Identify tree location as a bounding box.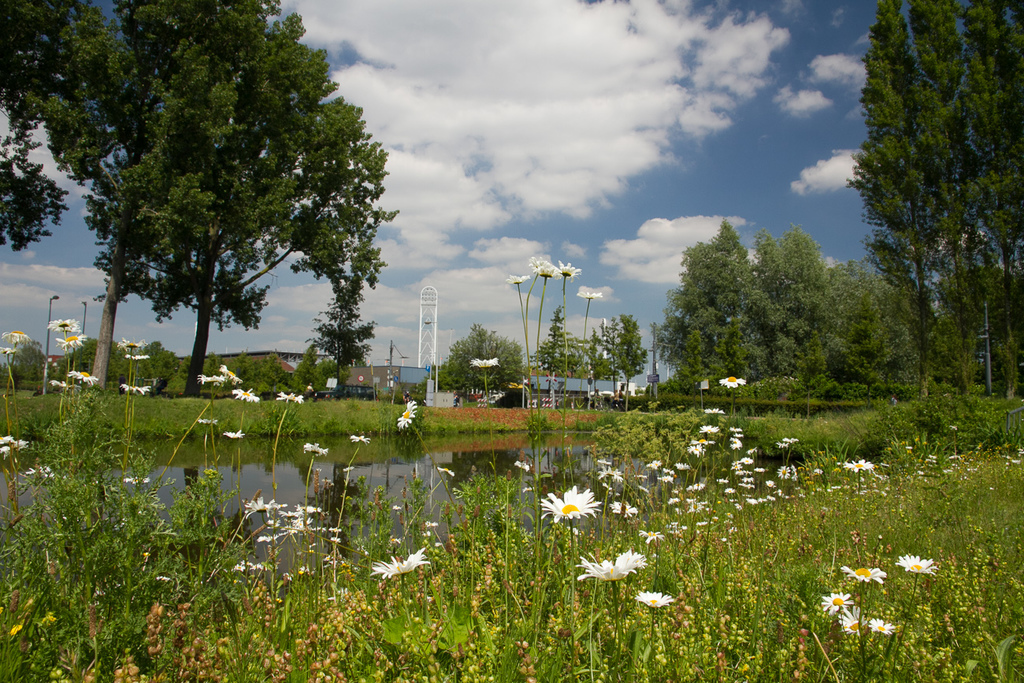
<bbox>429, 321, 527, 394</bbox>.
